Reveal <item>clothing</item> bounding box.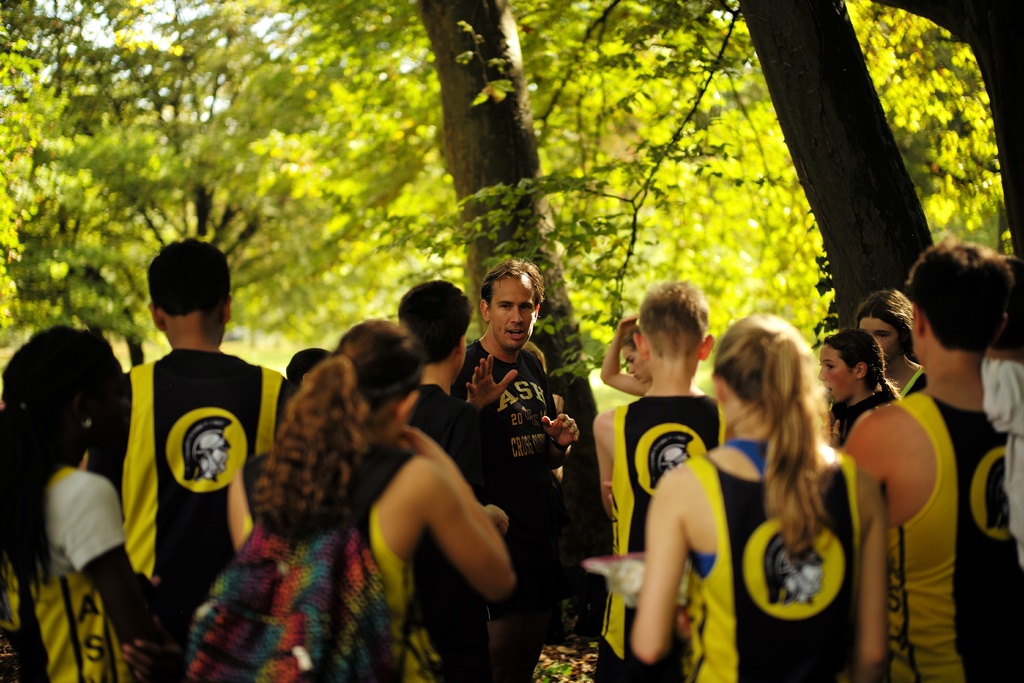
Revealed: (left=884, top=386, right=1023, bottom=682).
